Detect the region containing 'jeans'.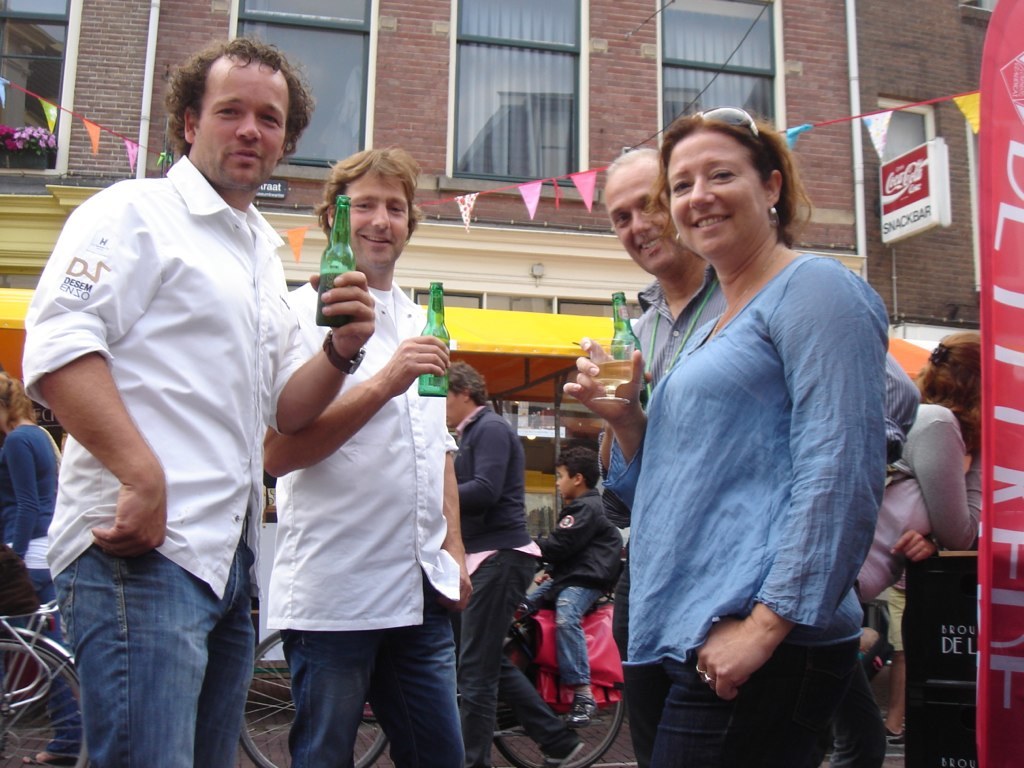
select_region(623, 641, 858, 767).
